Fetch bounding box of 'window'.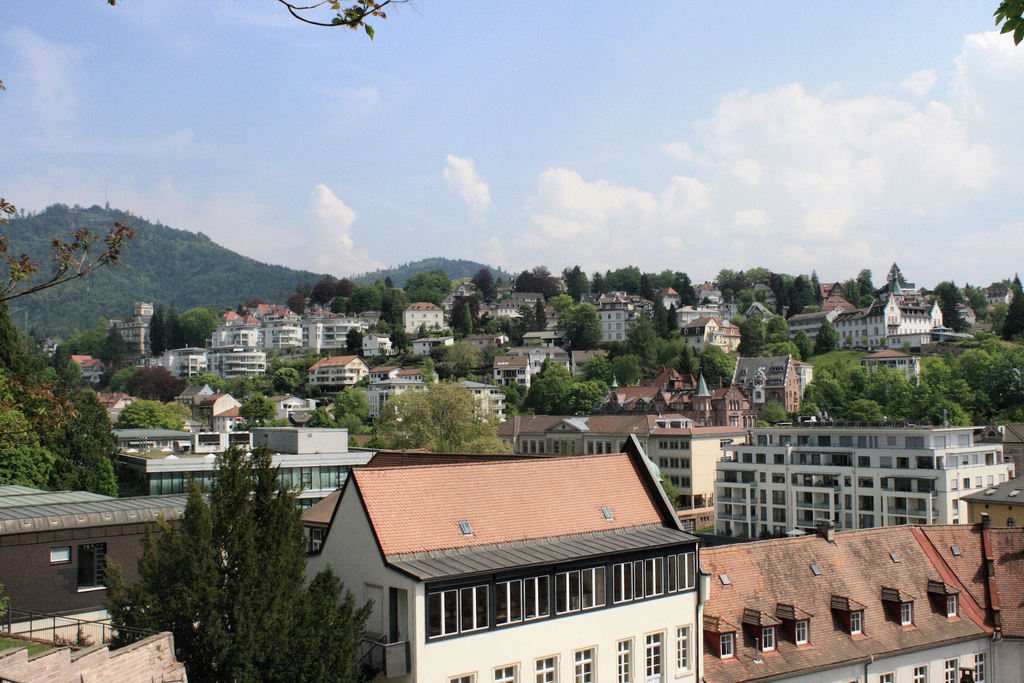
Bbox: 932, 578, 970, 623.
